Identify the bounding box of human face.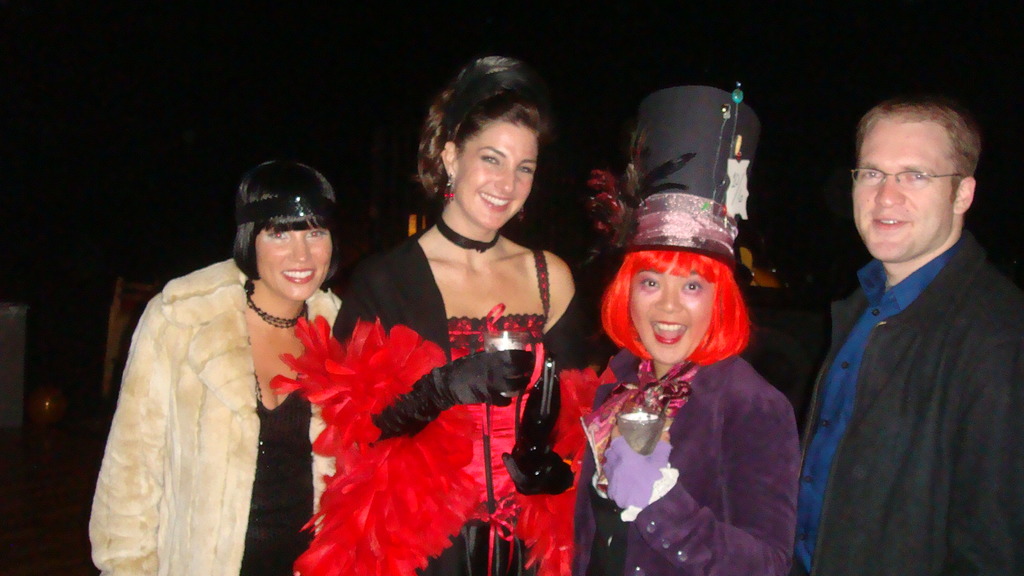
locate(260, 230, 332, 301).
